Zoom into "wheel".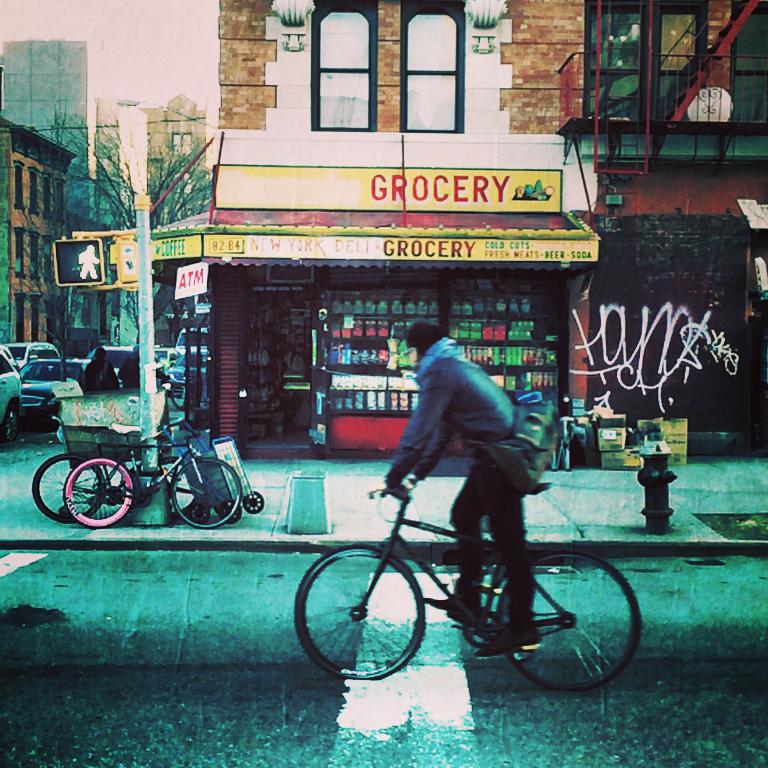
Zoom target: 63,456,135,531.
